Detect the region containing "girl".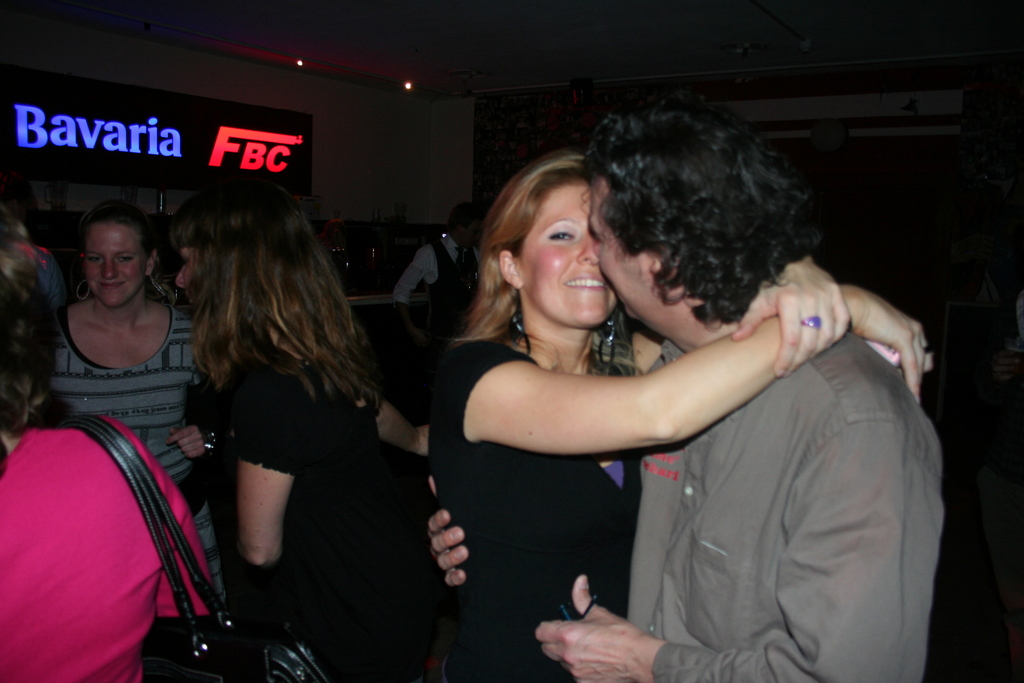
Rect(431, 150, 932, 682).
